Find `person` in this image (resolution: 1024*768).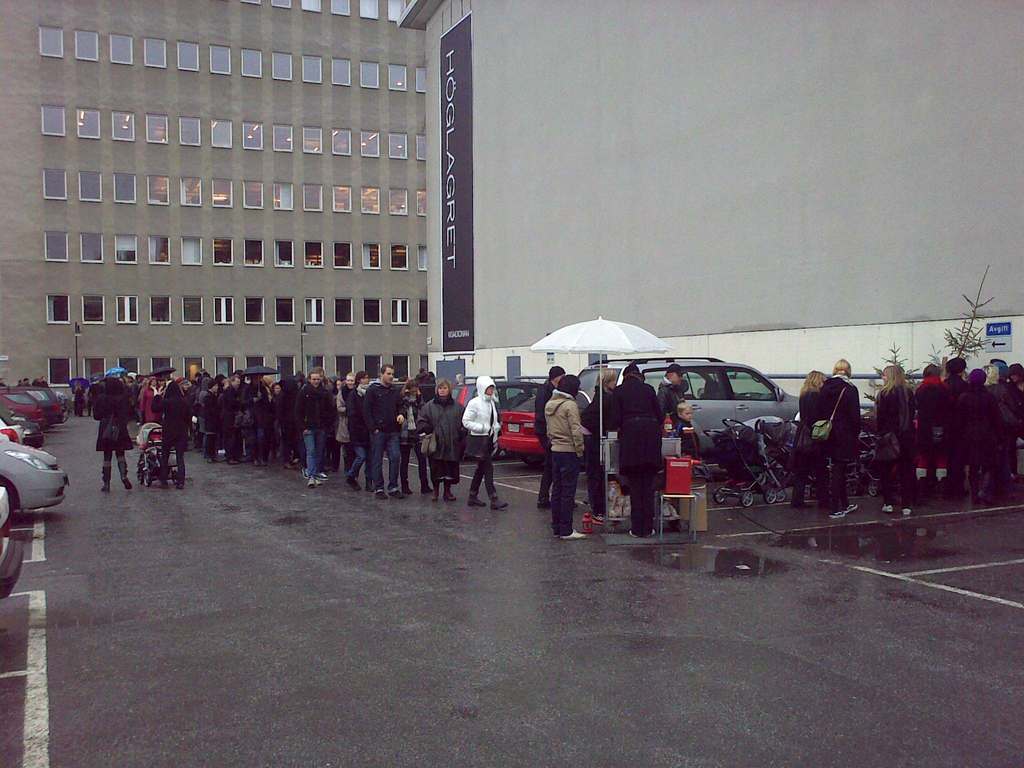
BBox(148, 379, 190, 486).
